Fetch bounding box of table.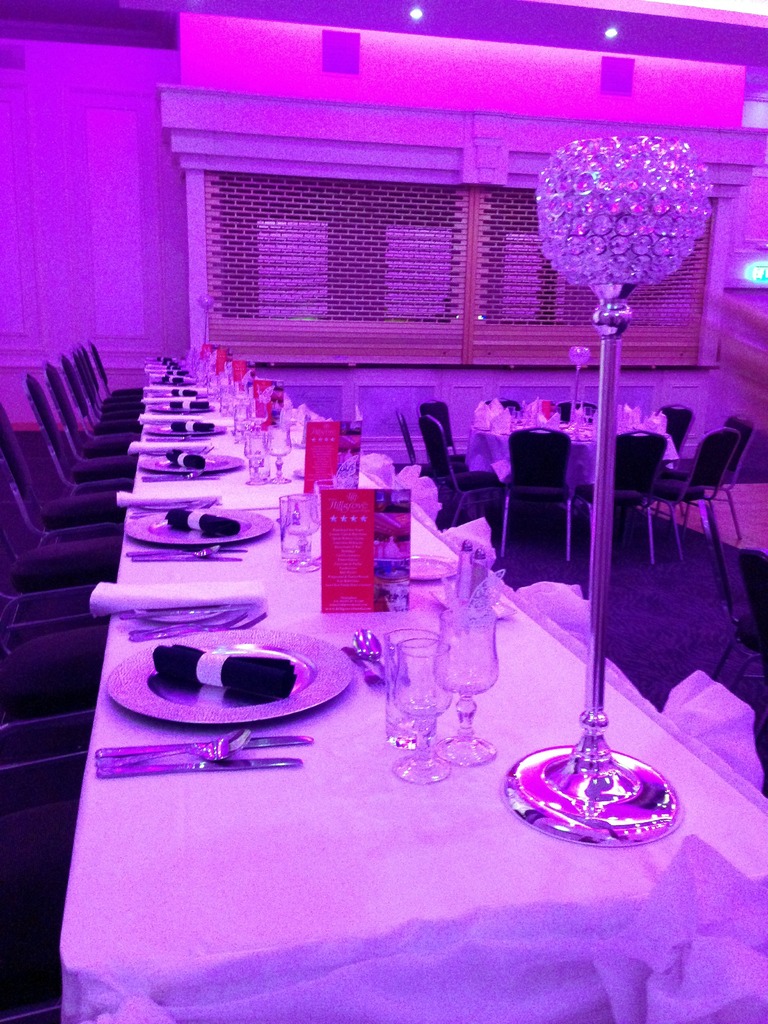
Bbox: detection(17, 407, 767, 1023).
